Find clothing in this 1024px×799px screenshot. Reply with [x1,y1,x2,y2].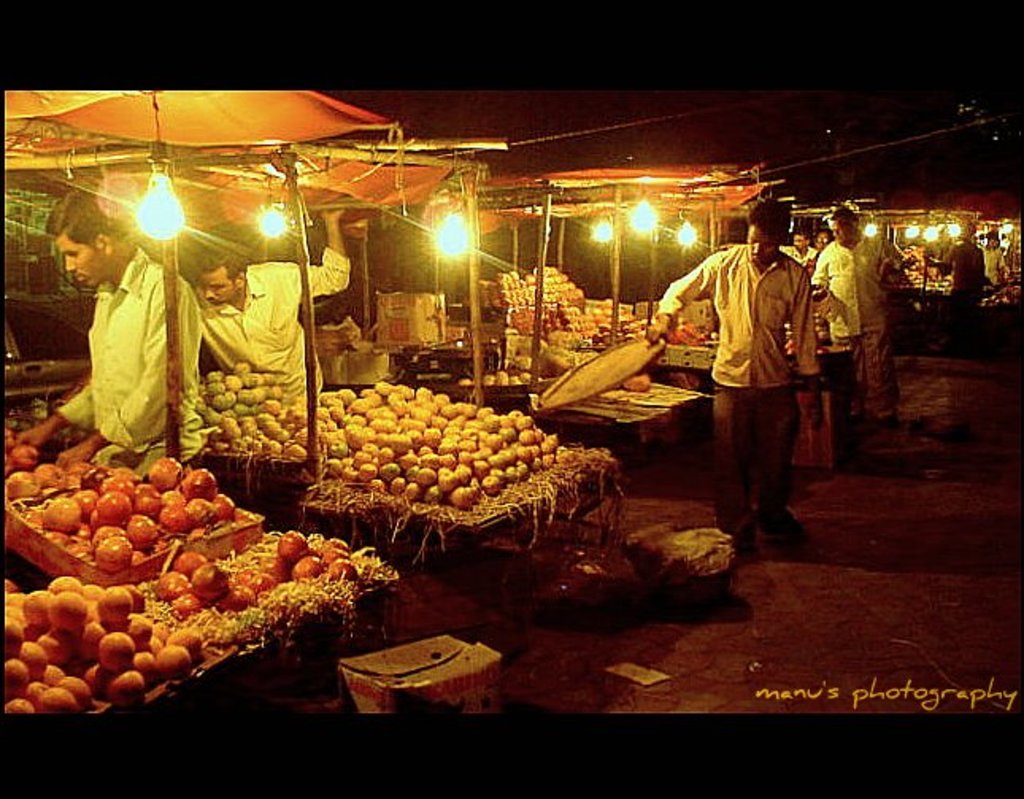
[938,238,981,324].
